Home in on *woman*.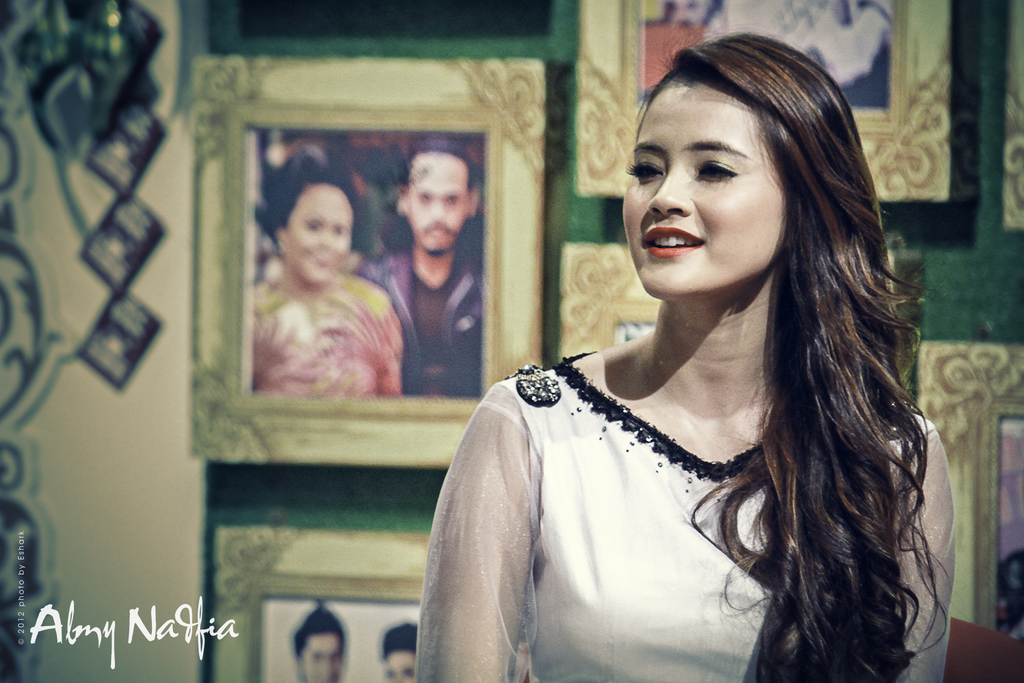
Homed in at [left=399, top=43, right=963, bottom=675].
